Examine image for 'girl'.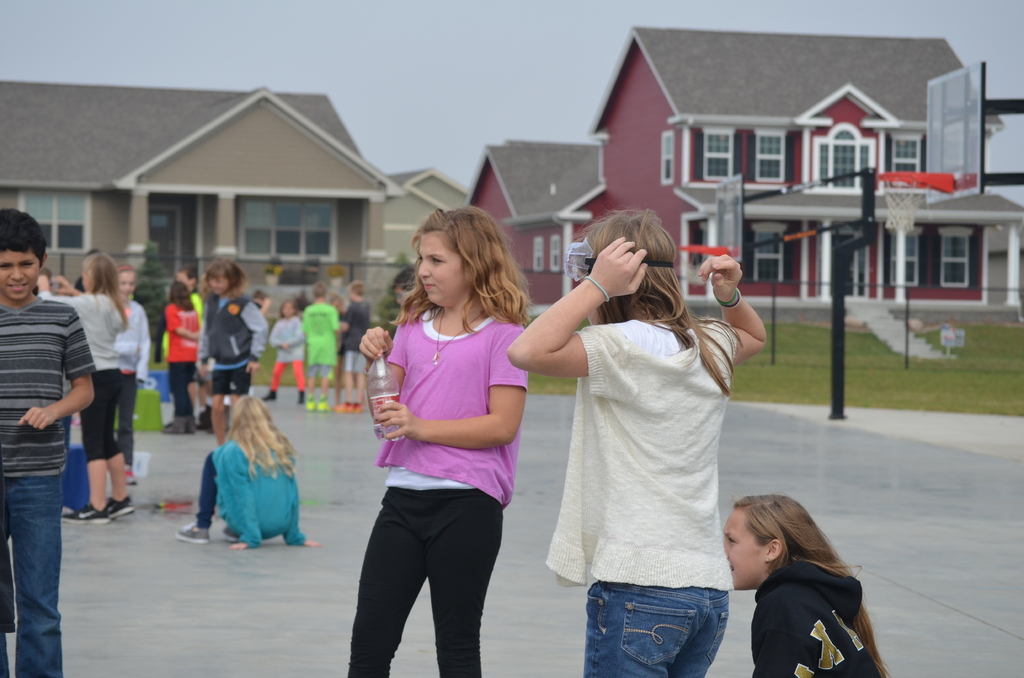
Examination result: 504/213/765/677.
